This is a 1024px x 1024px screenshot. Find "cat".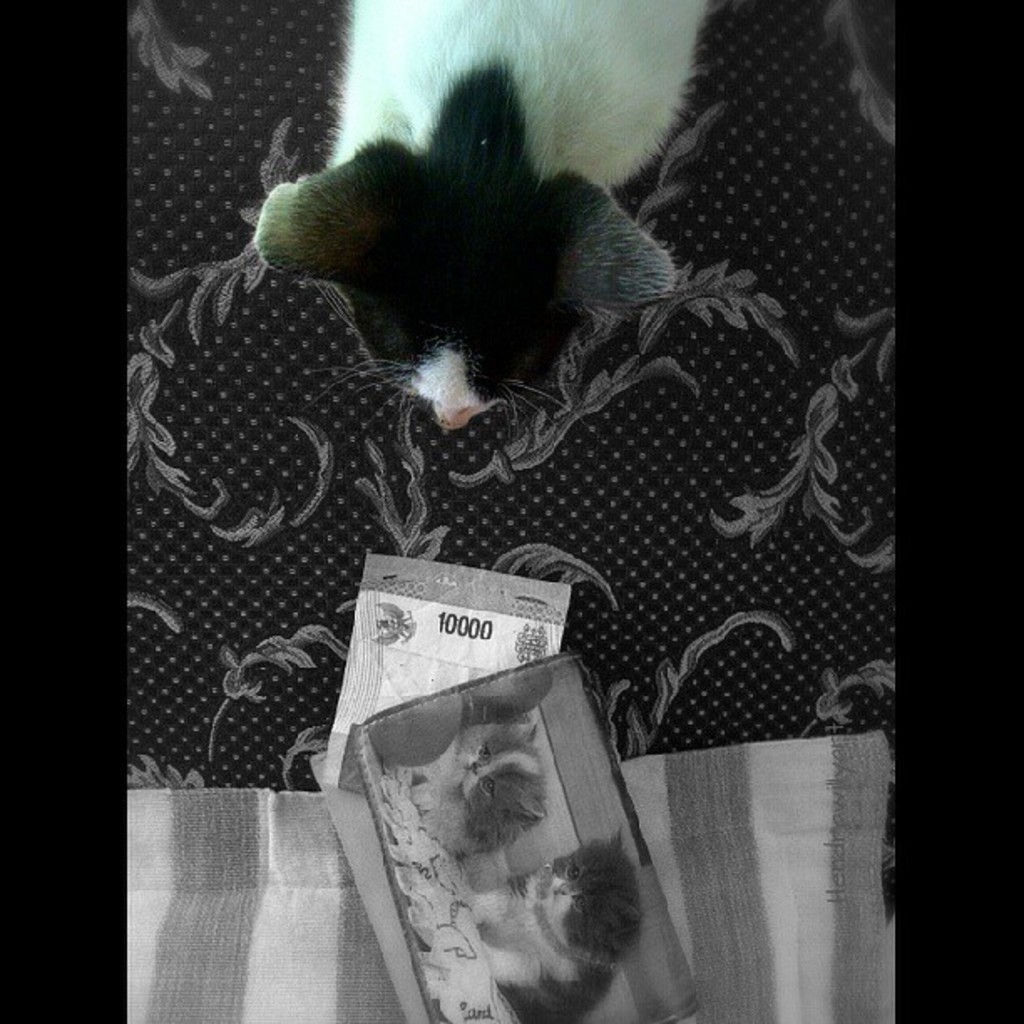
Bounding box: (x1=388, y1=723, x2=544, y2=855).
